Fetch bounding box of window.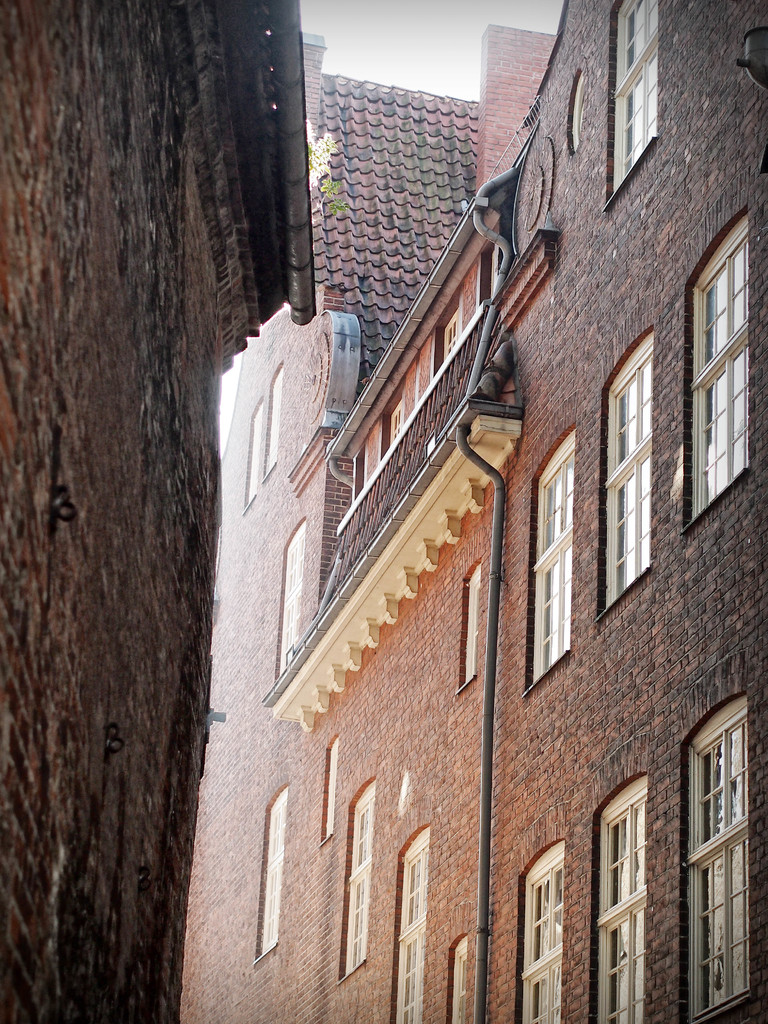
Bbox: (left=317, top=735, right=340, bottom=840).
